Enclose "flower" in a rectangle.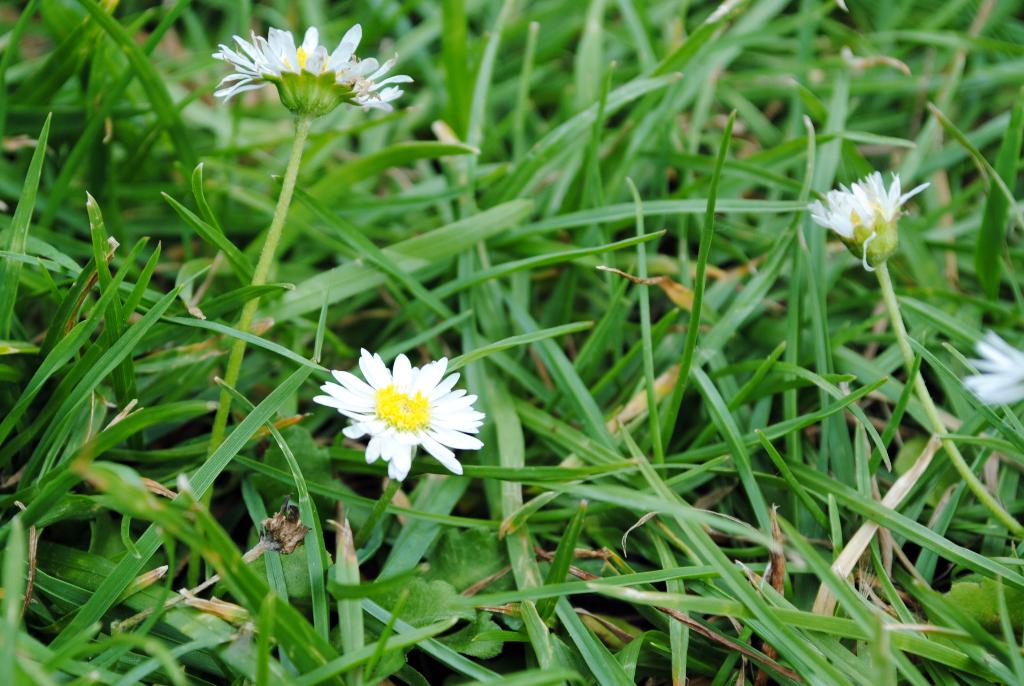
(213,19,413,117).
